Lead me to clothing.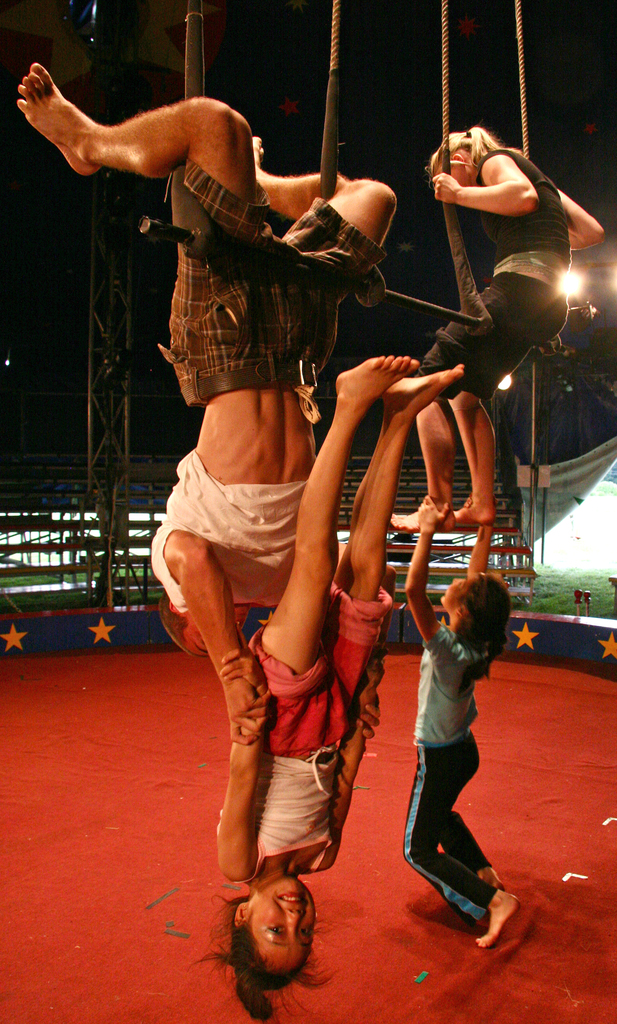
Lead to box(432, 114, 580, 426).
